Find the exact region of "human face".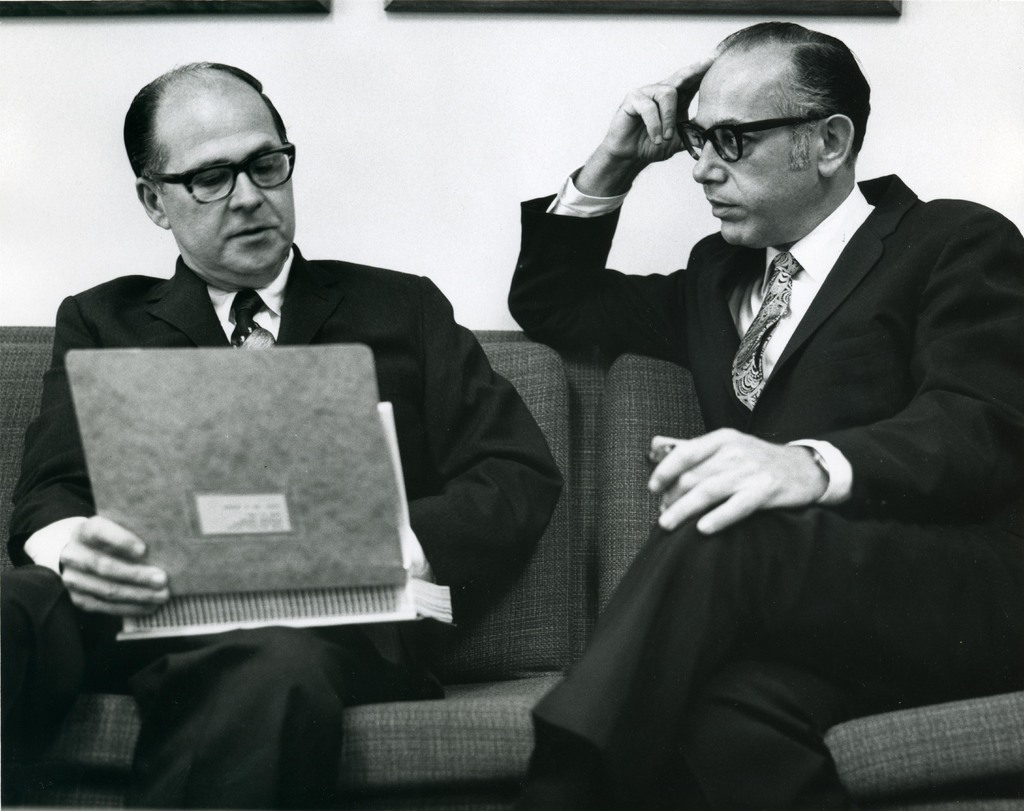
Exact region: region(696, 49, 821, 245).
